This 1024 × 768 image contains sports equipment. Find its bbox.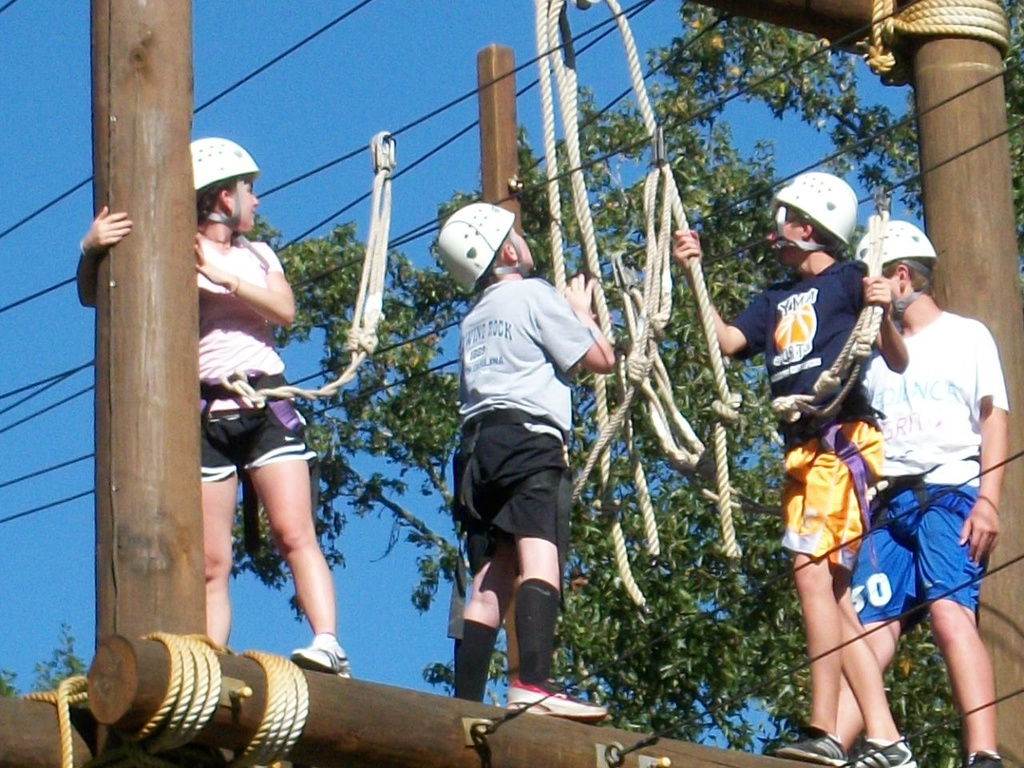
box(853, 219, 937, 319).
